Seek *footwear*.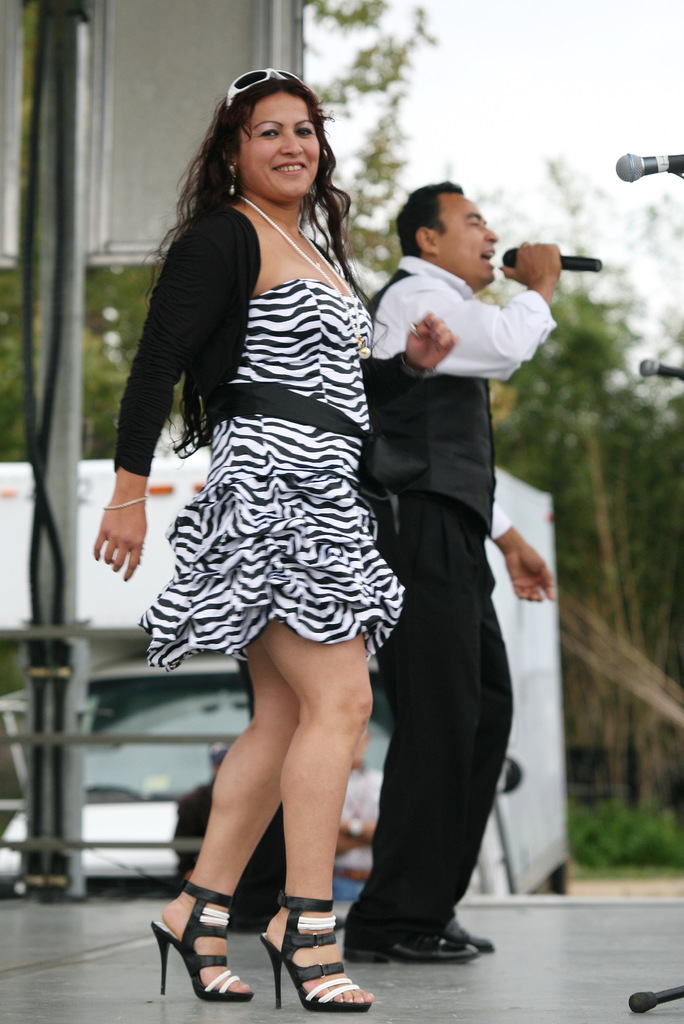
<bbox>151, 882, 246, 1001</bbox>.
